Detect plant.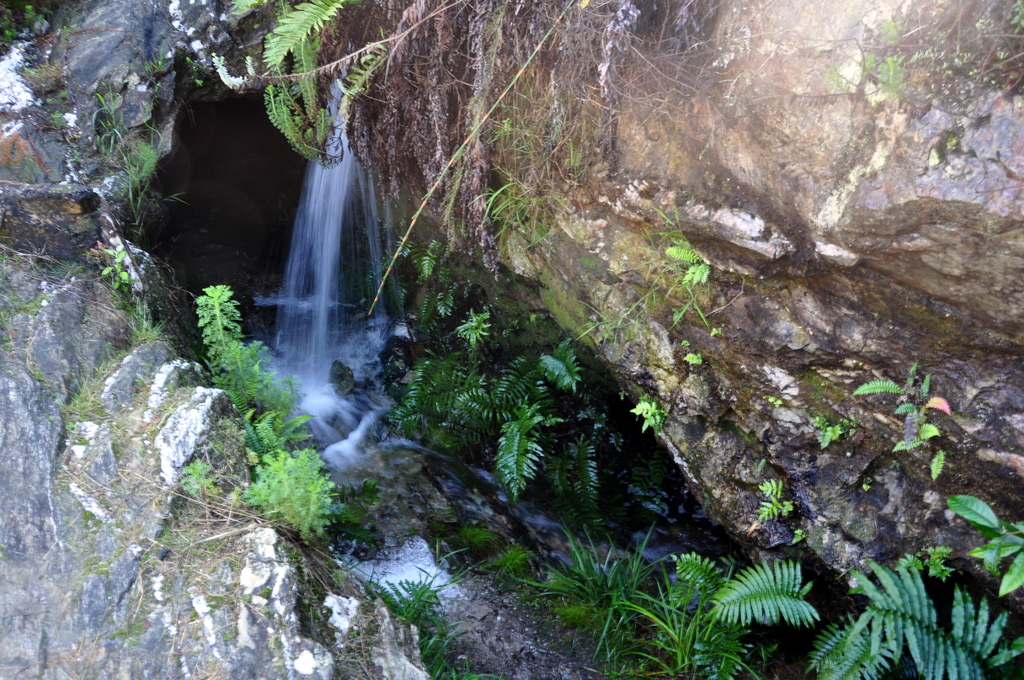
Detected at box=[0, 0, 512, 679].
